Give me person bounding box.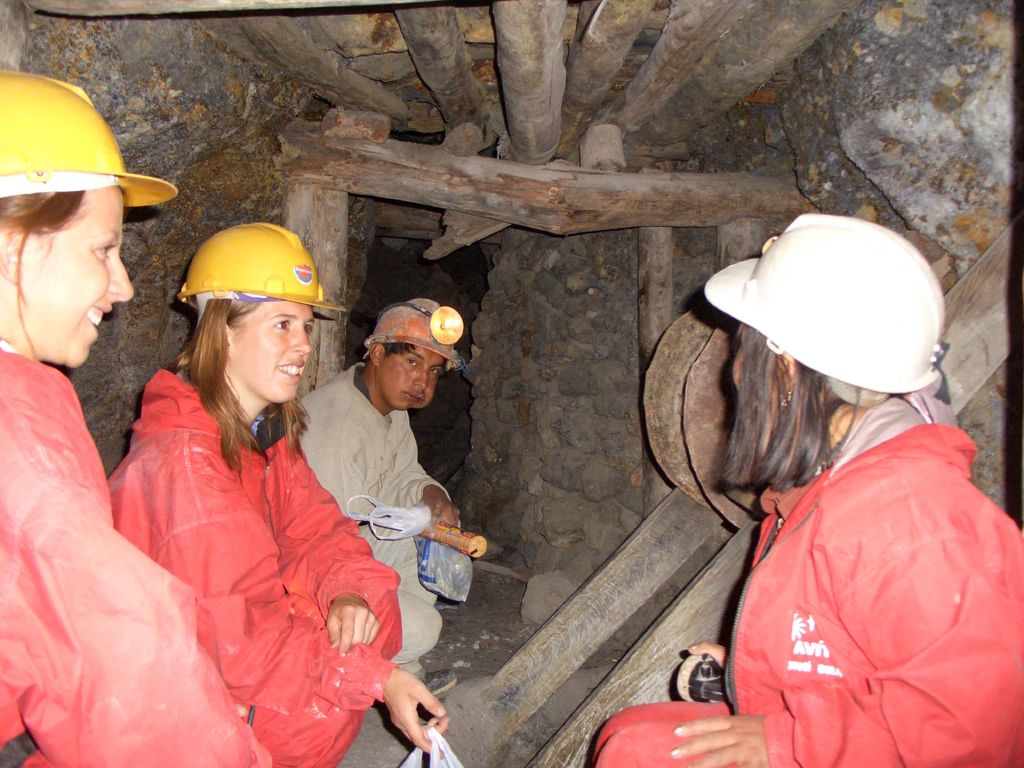
box(668, 182, 1015, 767).
